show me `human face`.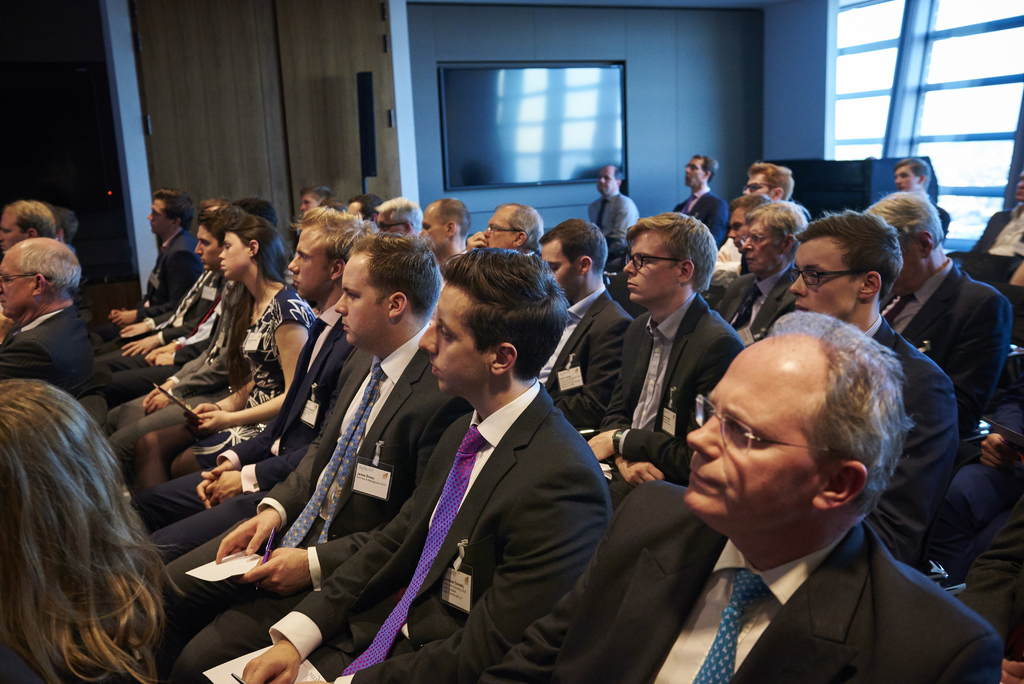
`human face` is here: [148,201,173,234].
